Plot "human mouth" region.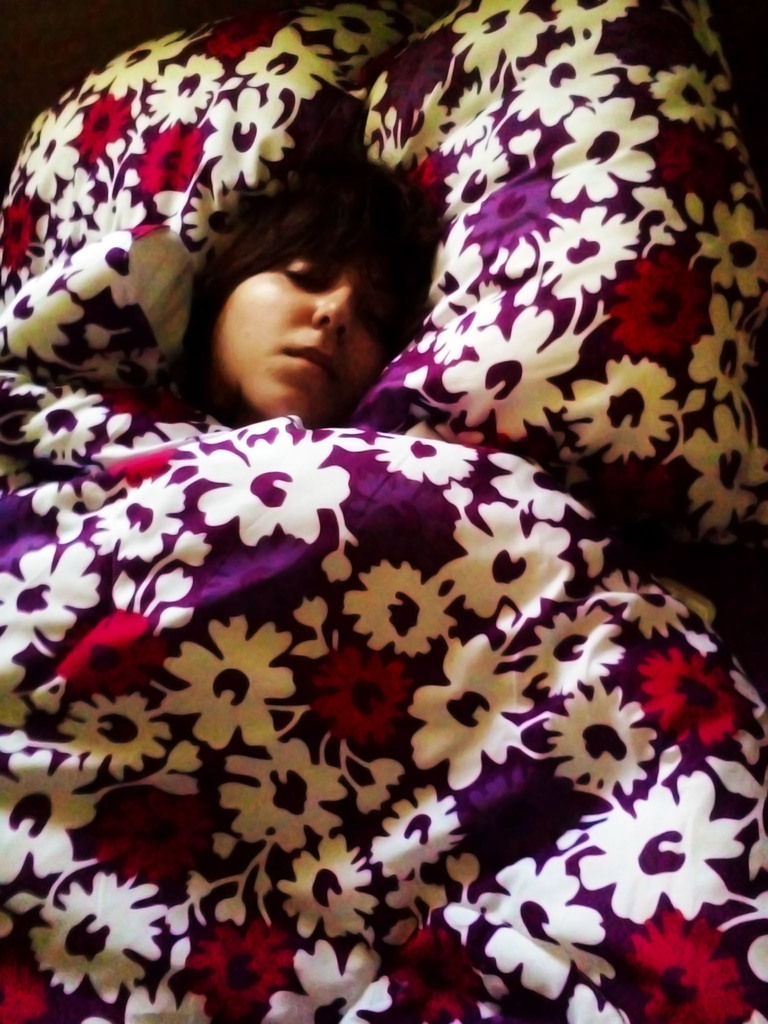
Plotted at 271, 340, 344, 383.
